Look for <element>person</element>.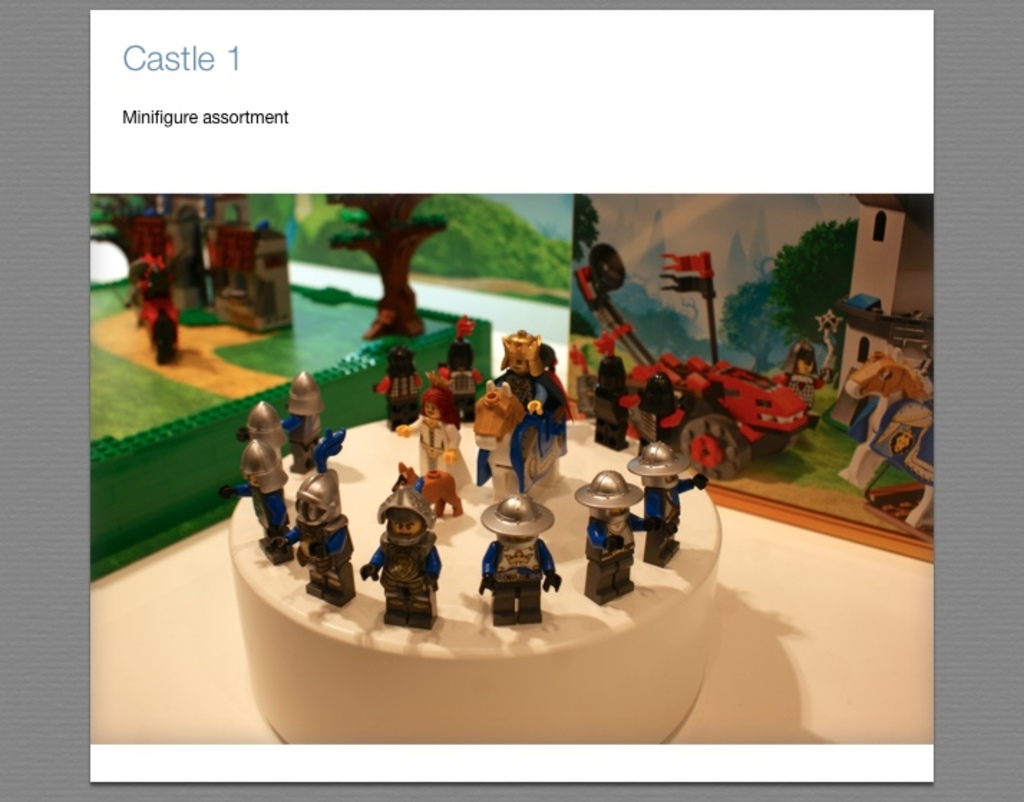
Found: region(119, 257, 153, 321).
